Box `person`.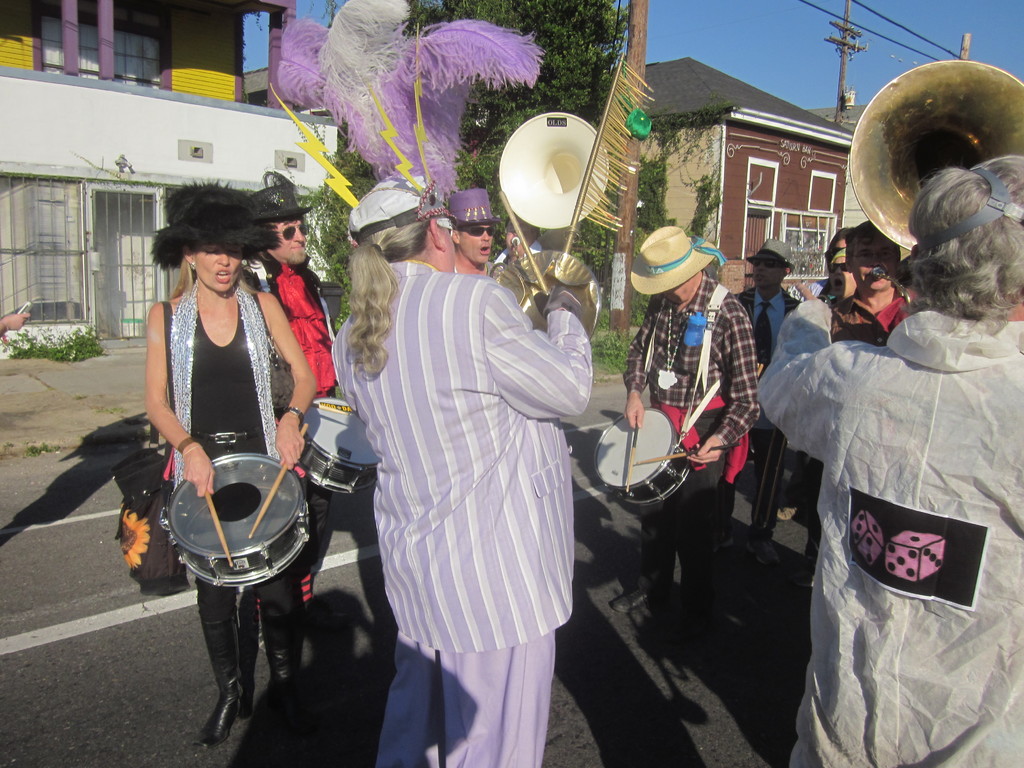
pyautogui.locateOnScreen(0, 299, 33, 337).
